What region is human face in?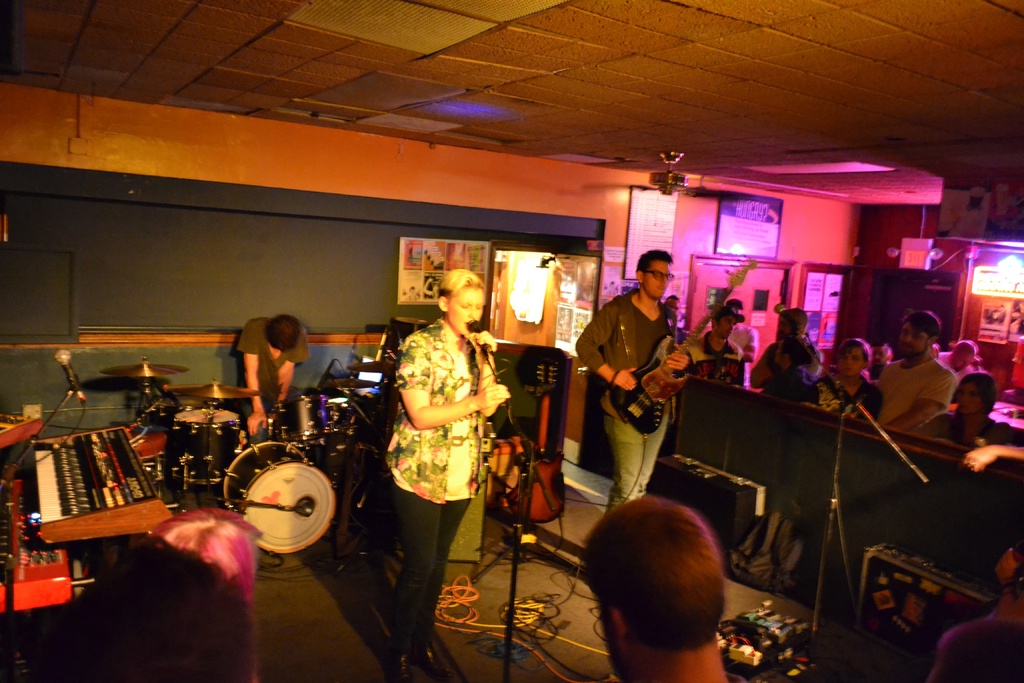
{"x1": 954, "y1": 384, "x2": 981, "y2": 422}.
